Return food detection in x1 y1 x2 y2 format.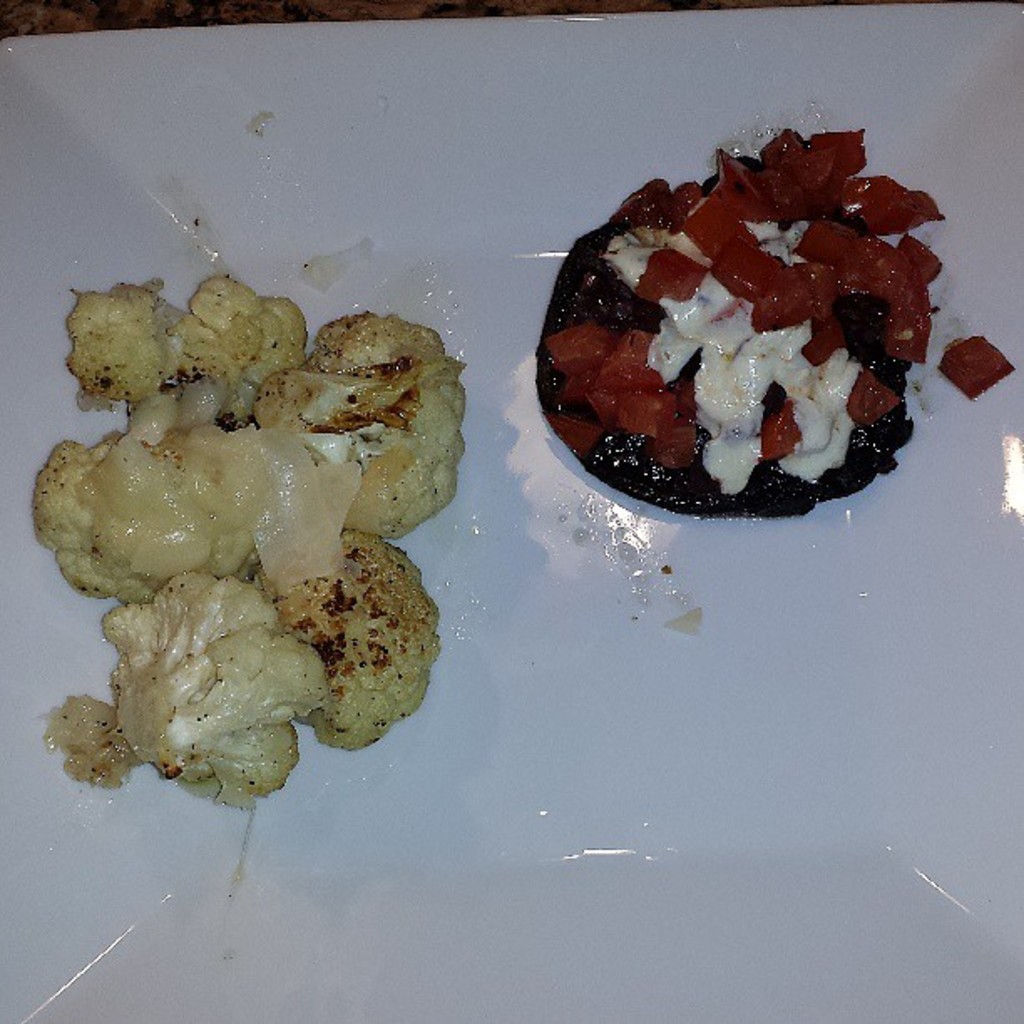
30 278 463 810.
